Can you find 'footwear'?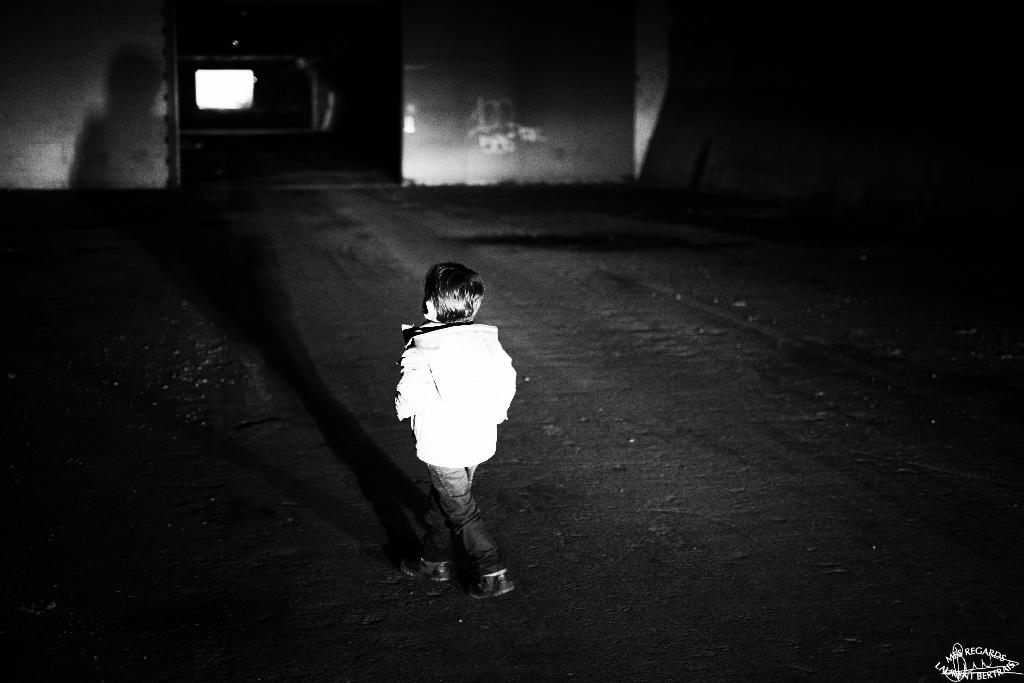
Yes, bounding box: locate(399, 555, 452, 585).
